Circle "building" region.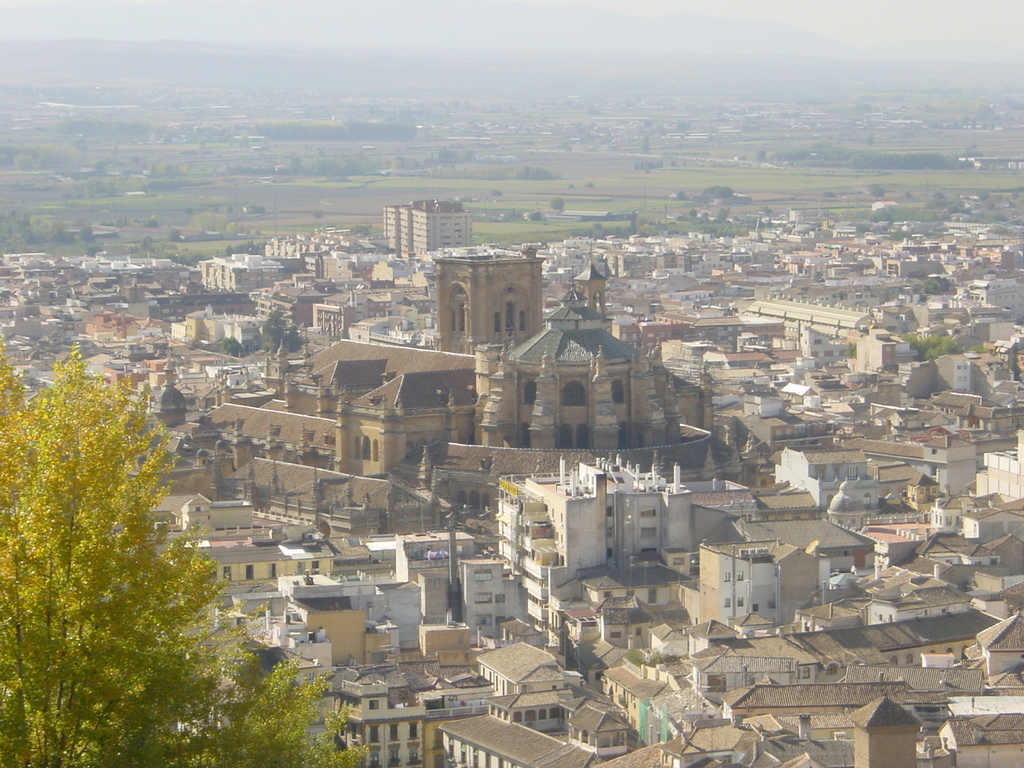
Region: <bbox>428, 687, 645, 767</bbox>.
